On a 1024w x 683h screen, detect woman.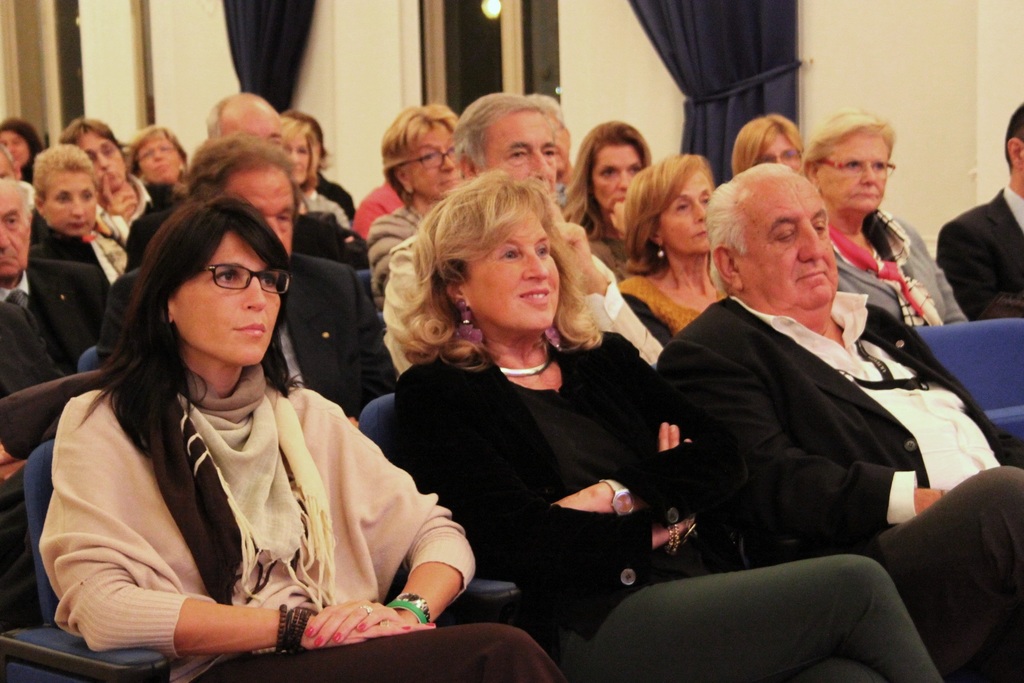
box=[0, 120, 51, 179].
